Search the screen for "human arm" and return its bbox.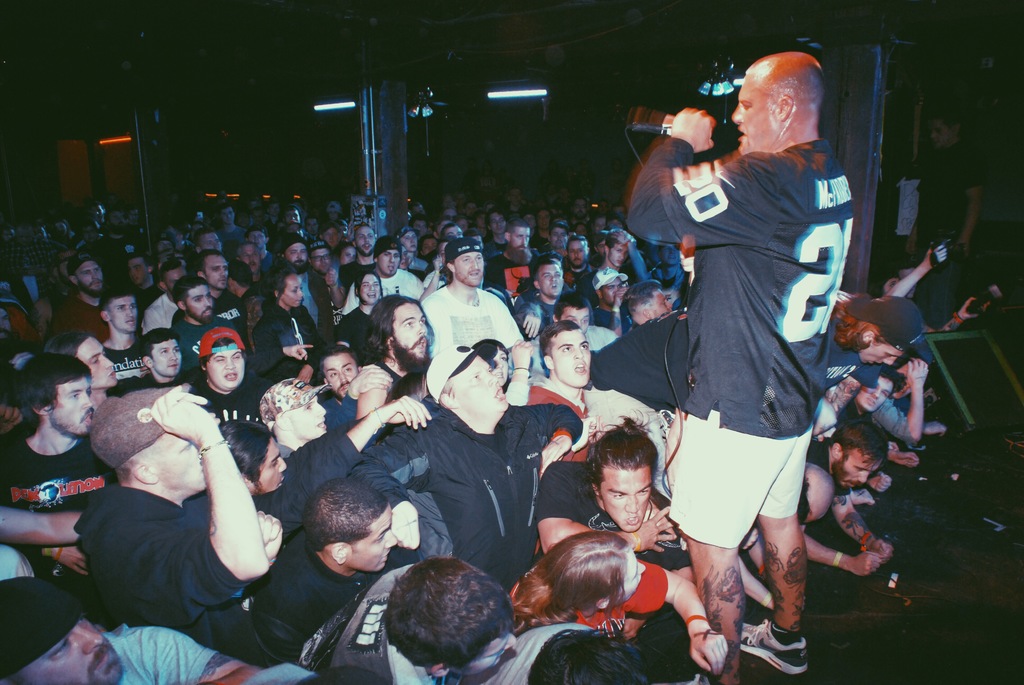
Found: left=886, top=242, right=948, bottom=300.
